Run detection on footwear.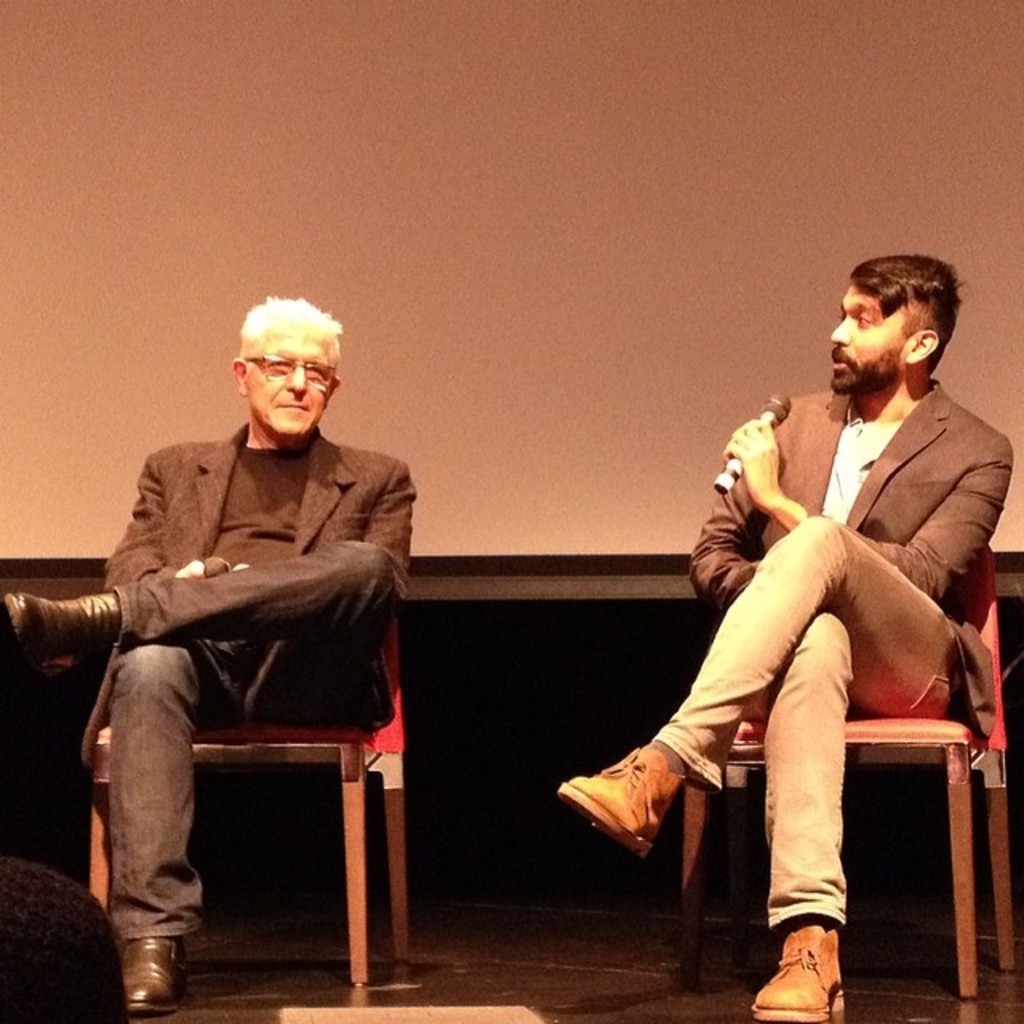
Result: select_region(0, 584, 126, 670).
